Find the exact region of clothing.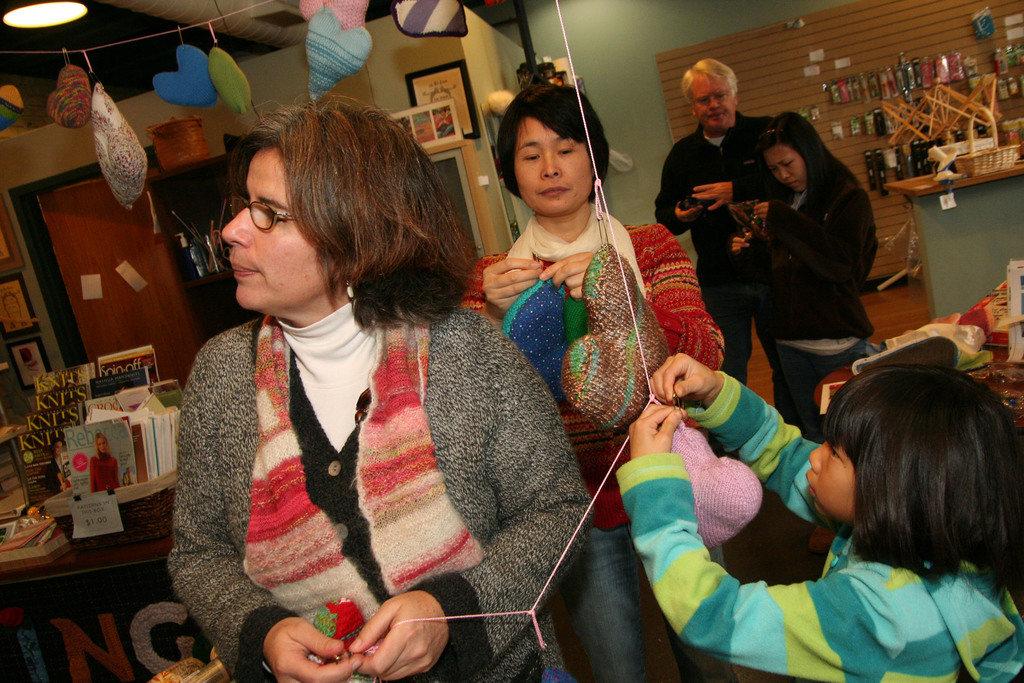
Exact region: x1=619, y1=364, x2=1023, y2=682.
